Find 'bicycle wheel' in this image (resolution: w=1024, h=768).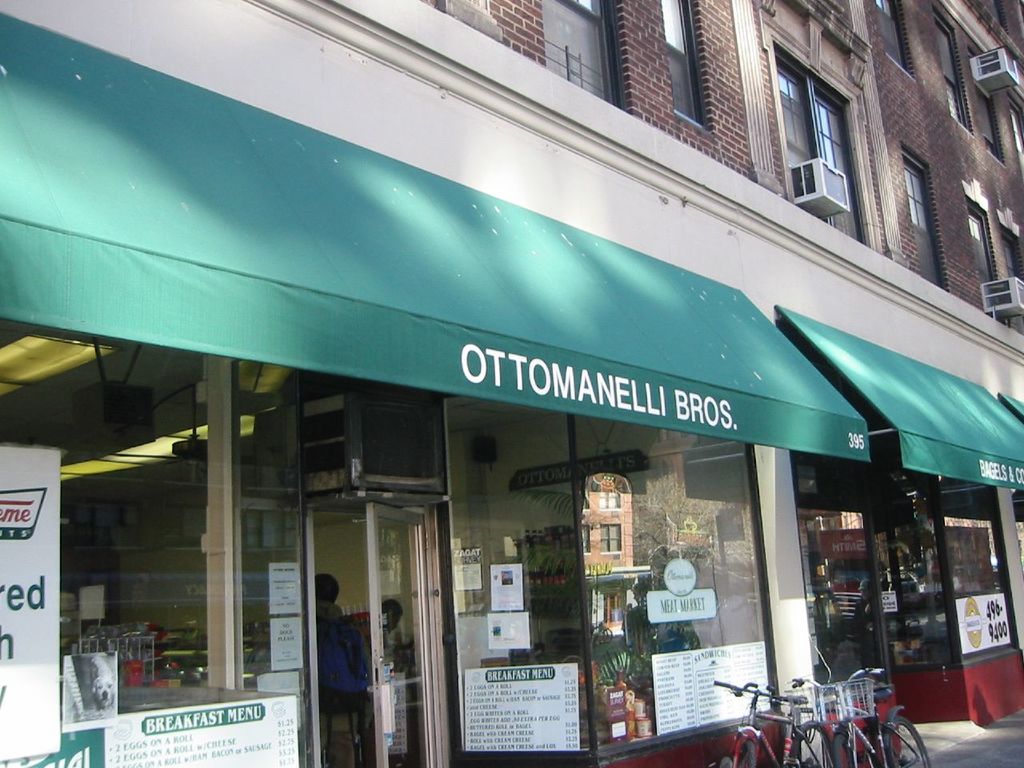
829/735/858/767.
